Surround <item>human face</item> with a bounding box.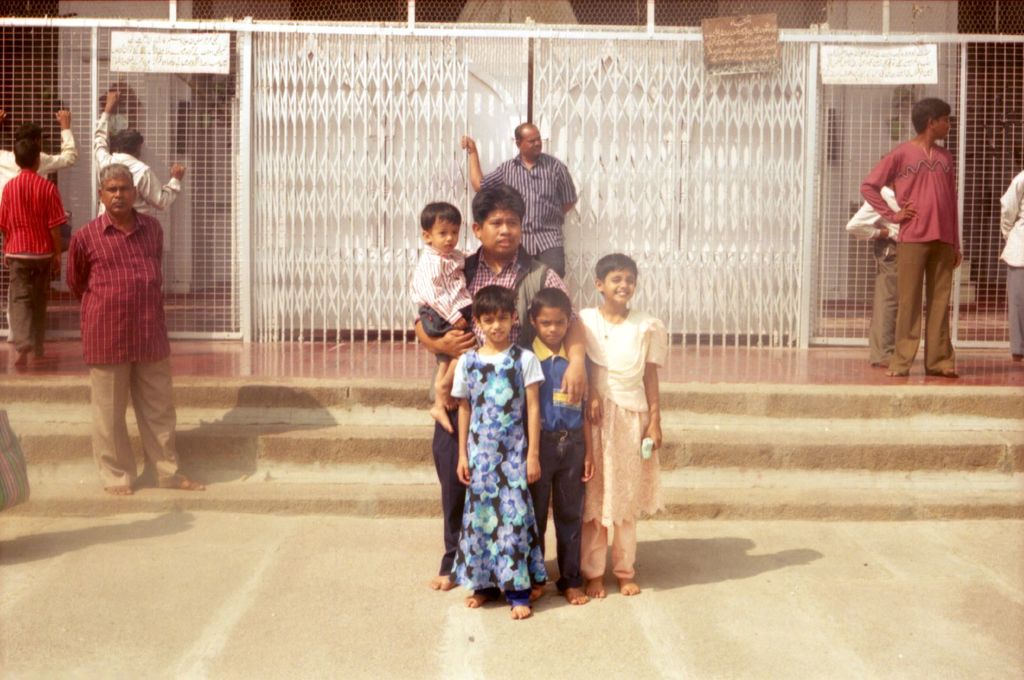
<region>936, 115, 951, 137</region>.
